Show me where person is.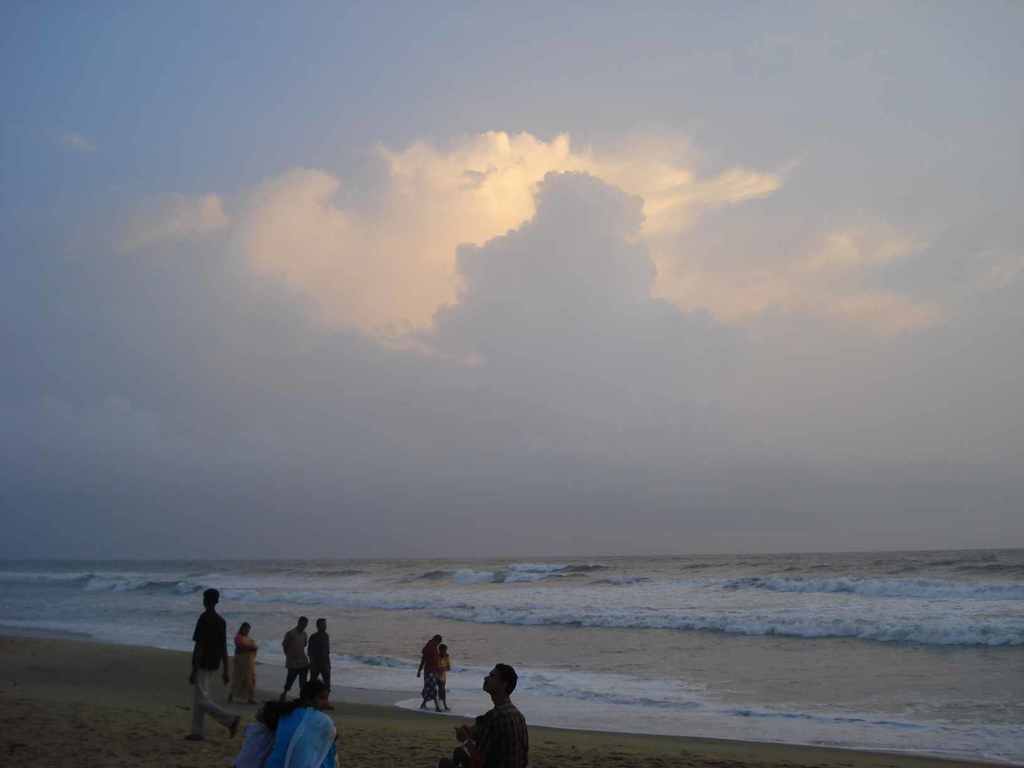
person is at box=[184, 596, 240, 748].
